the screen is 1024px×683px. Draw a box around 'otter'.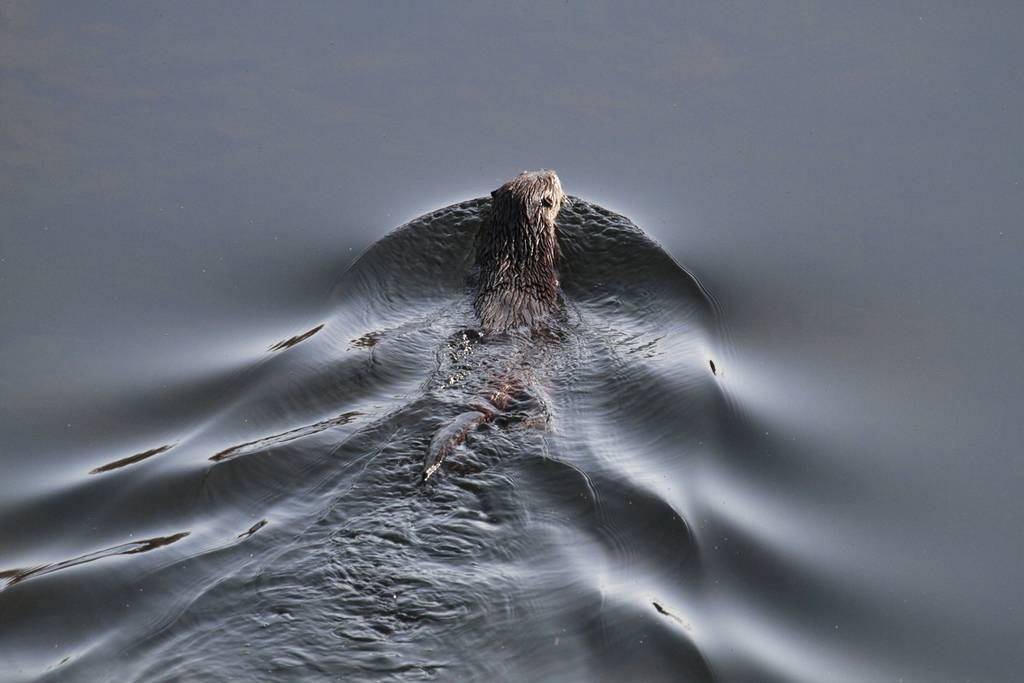
<bbox>426, 169, 572, 484</bbox>.
